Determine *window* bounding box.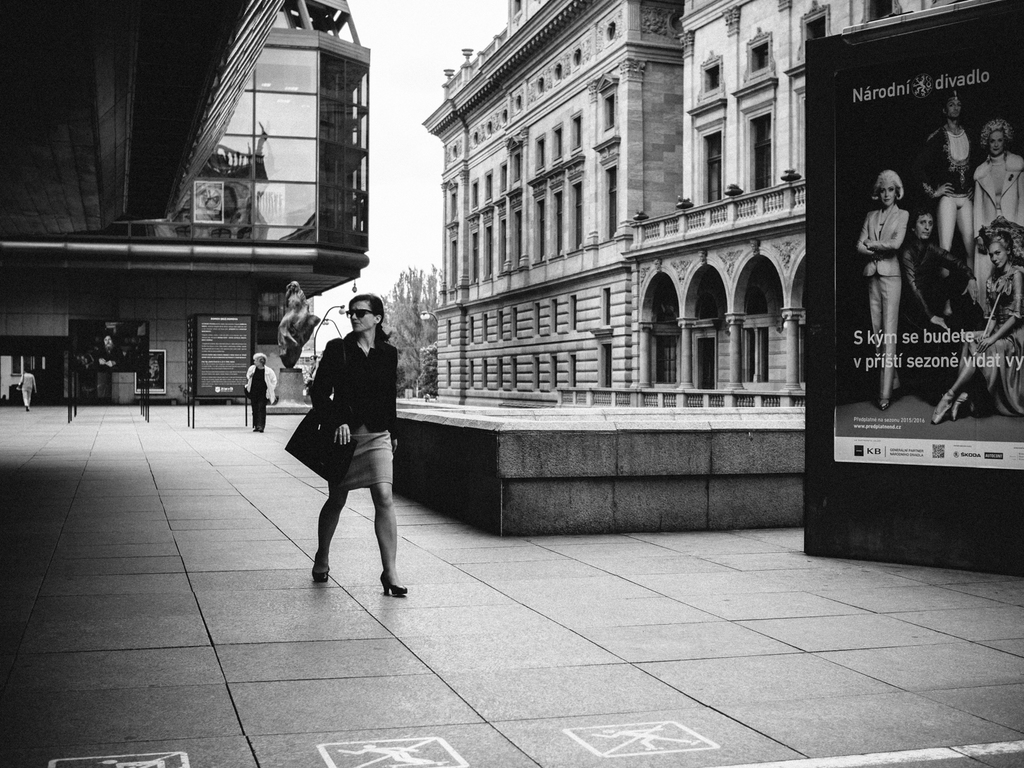
Determined: [left=445, top=357, right=451, bottom=384].
